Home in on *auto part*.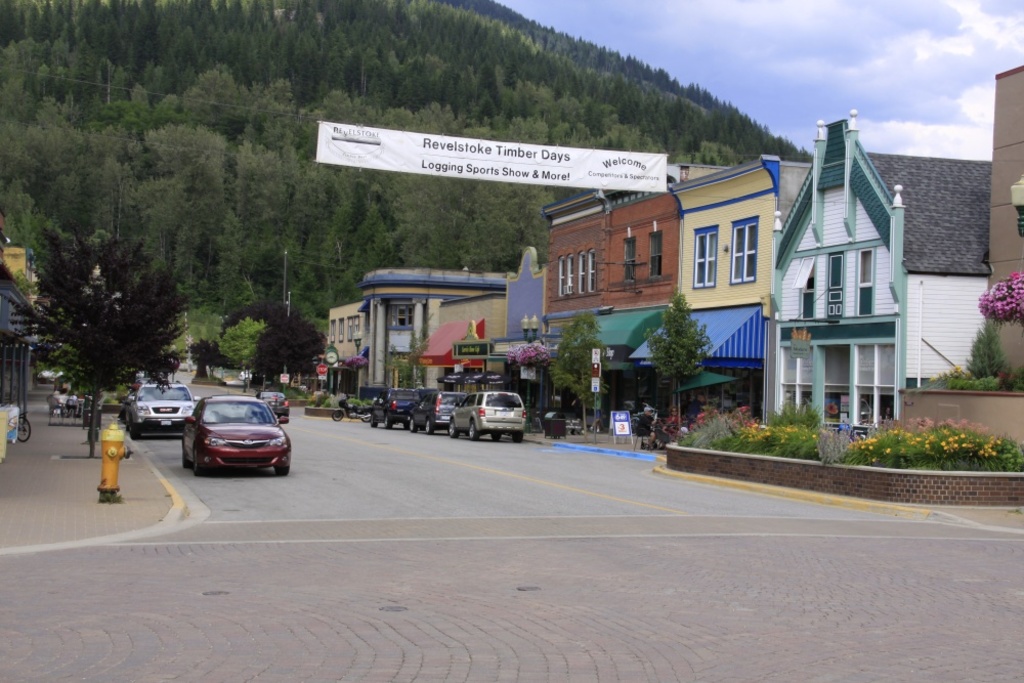
Homed in at detection(468, 422, 477, 441).
